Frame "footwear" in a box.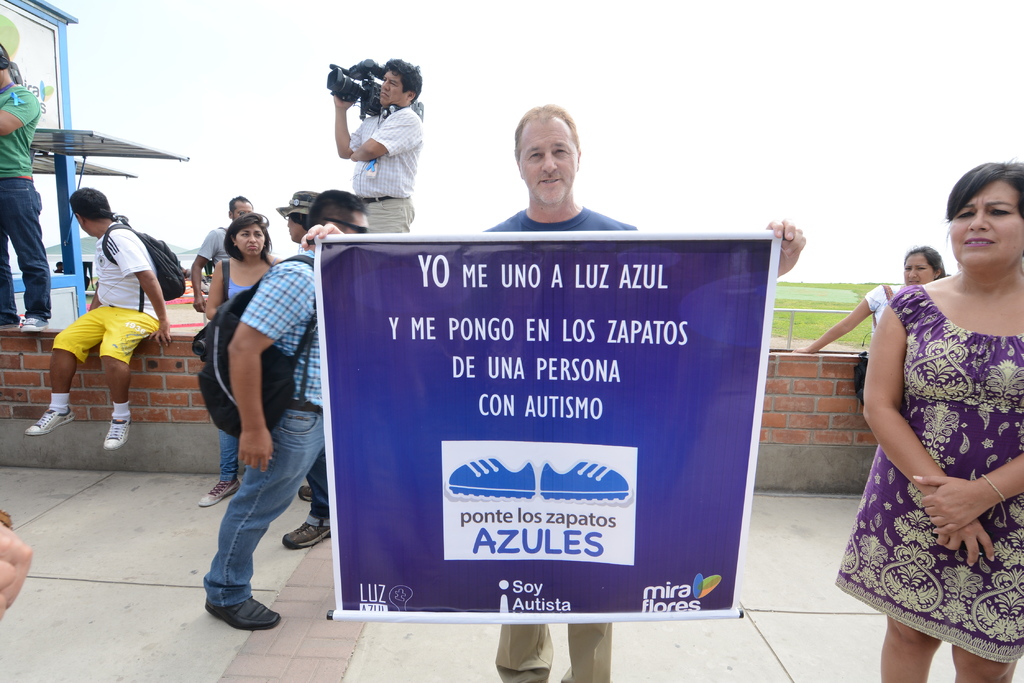
x1=282 y1=512 x2=330 y2=543.
